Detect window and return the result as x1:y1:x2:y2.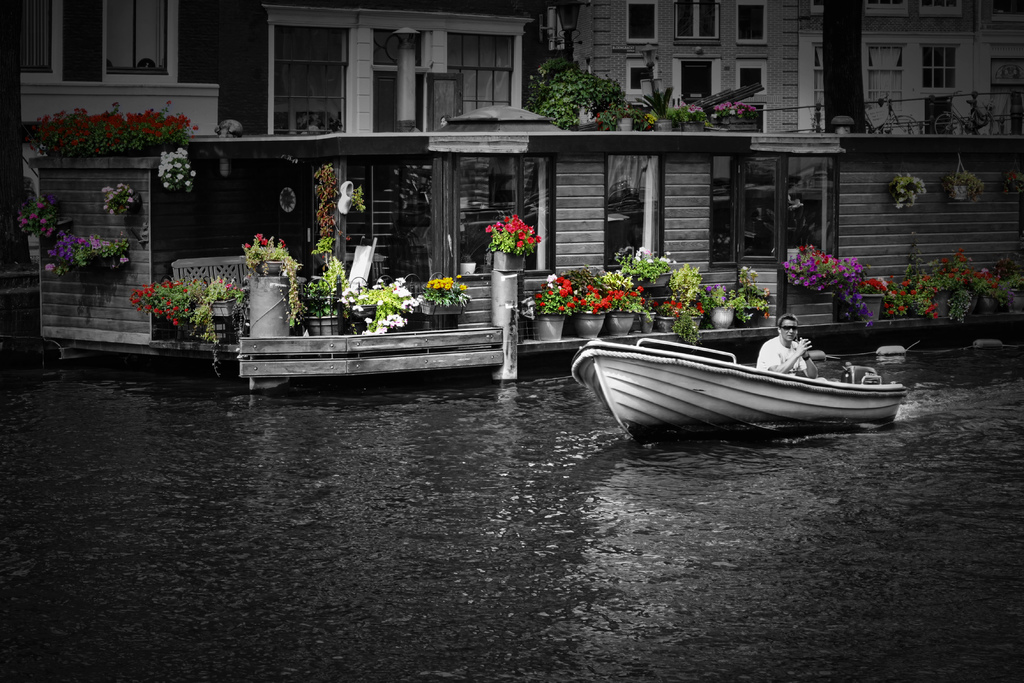
872:37:896:104.
